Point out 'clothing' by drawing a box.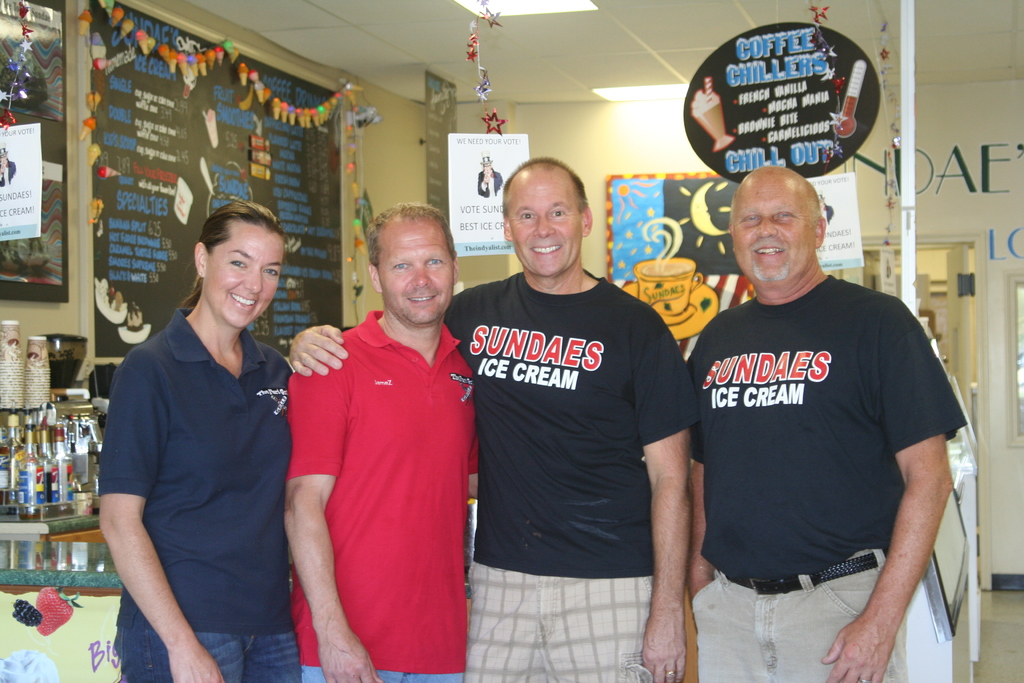
pyautogui.locateOnScreen(95, 307, 292, 682).
